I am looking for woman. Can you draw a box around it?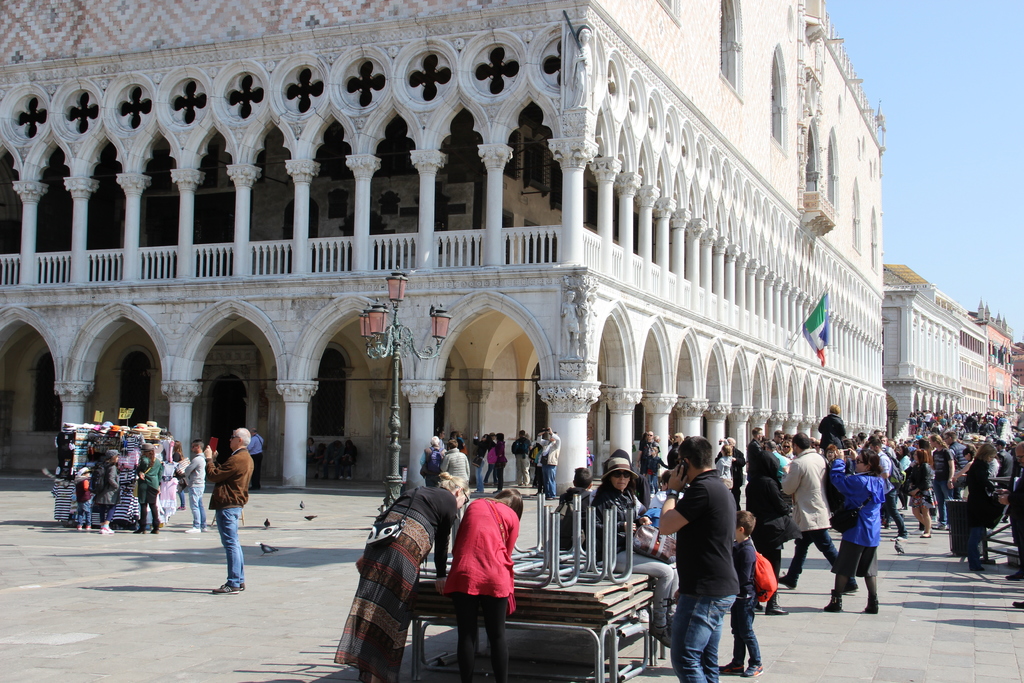
Sure, the bounding box is 325 463 481 682.
